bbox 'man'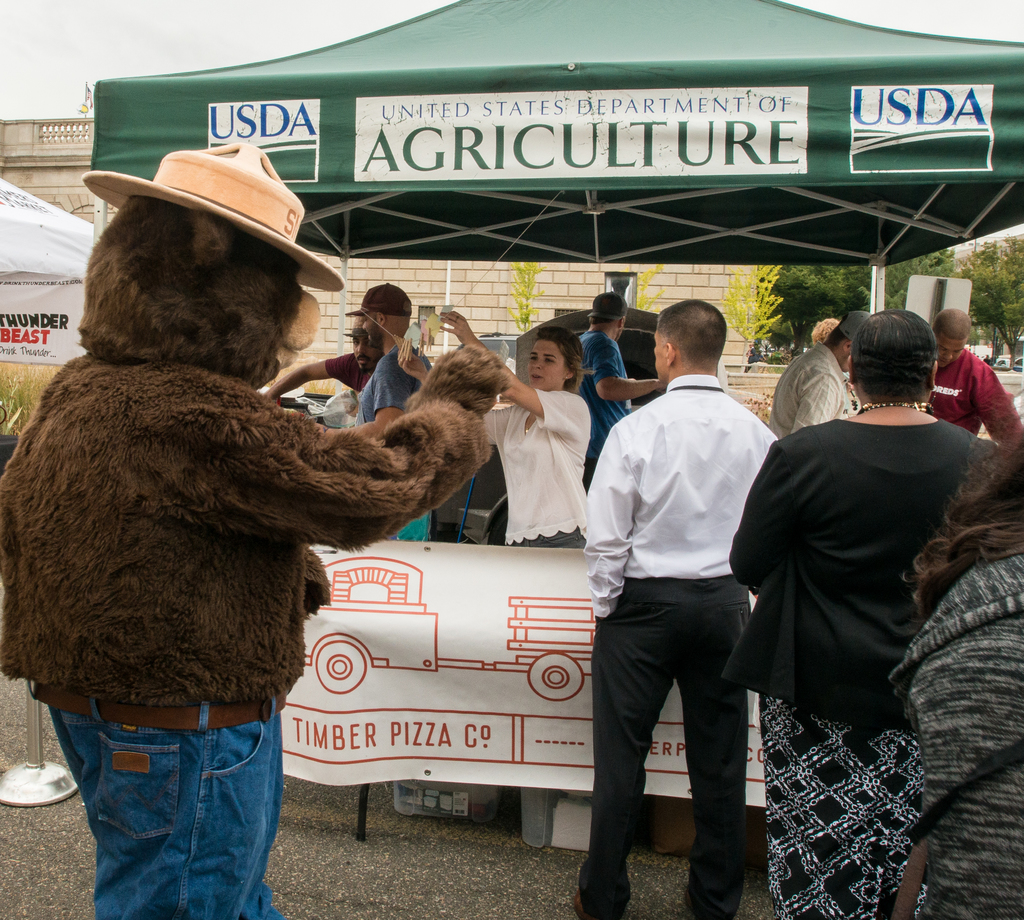
crop(927, 303, 1023, 453)
